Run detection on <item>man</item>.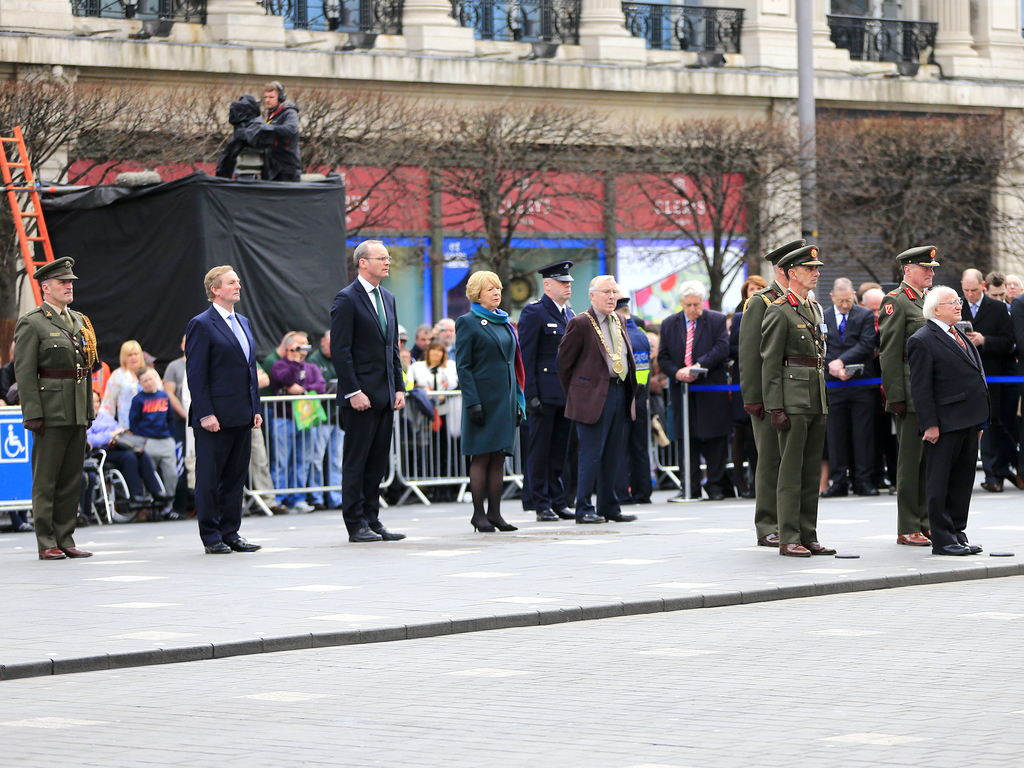
Result: crop(185, 267, 259, 553).
